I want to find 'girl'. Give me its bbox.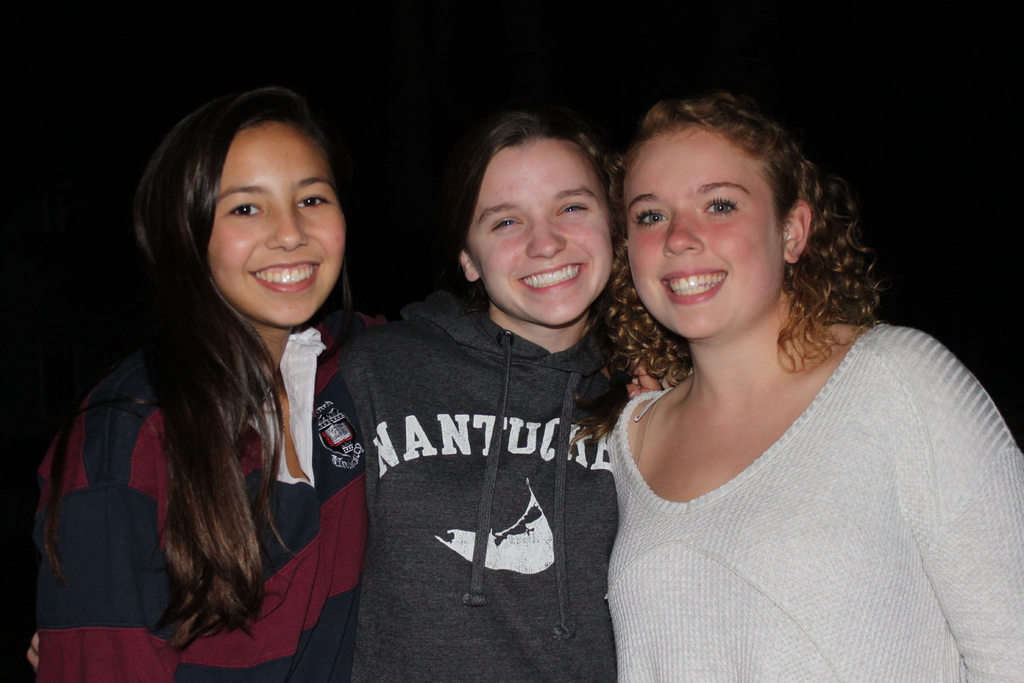
region(340, 103, 665, 682).
